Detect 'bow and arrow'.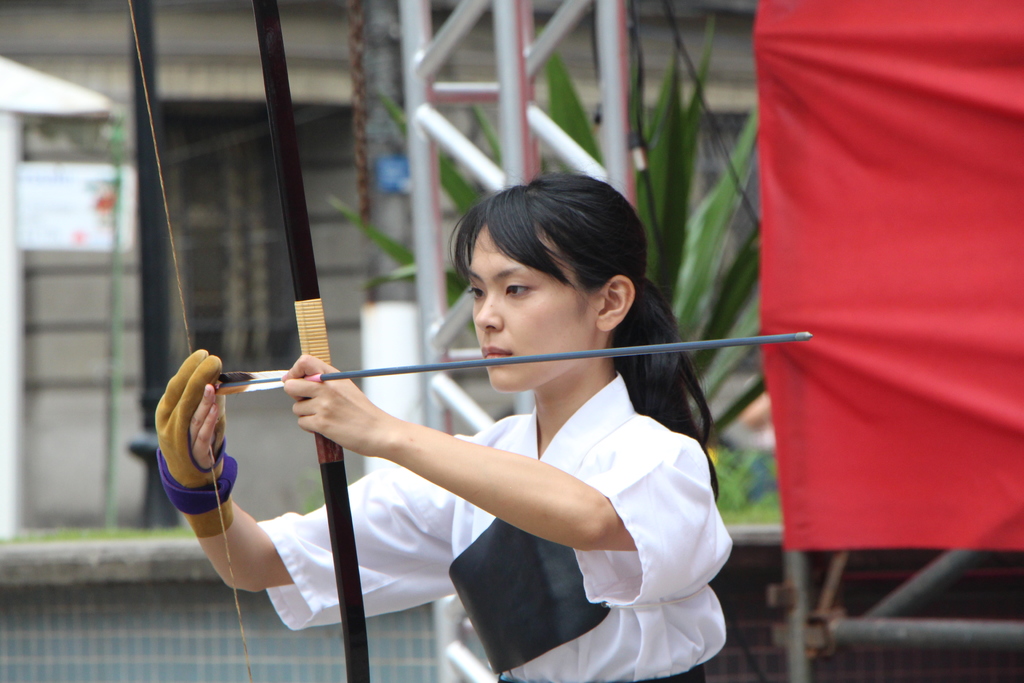
Detected at rect(127, 0, 810, 682).
